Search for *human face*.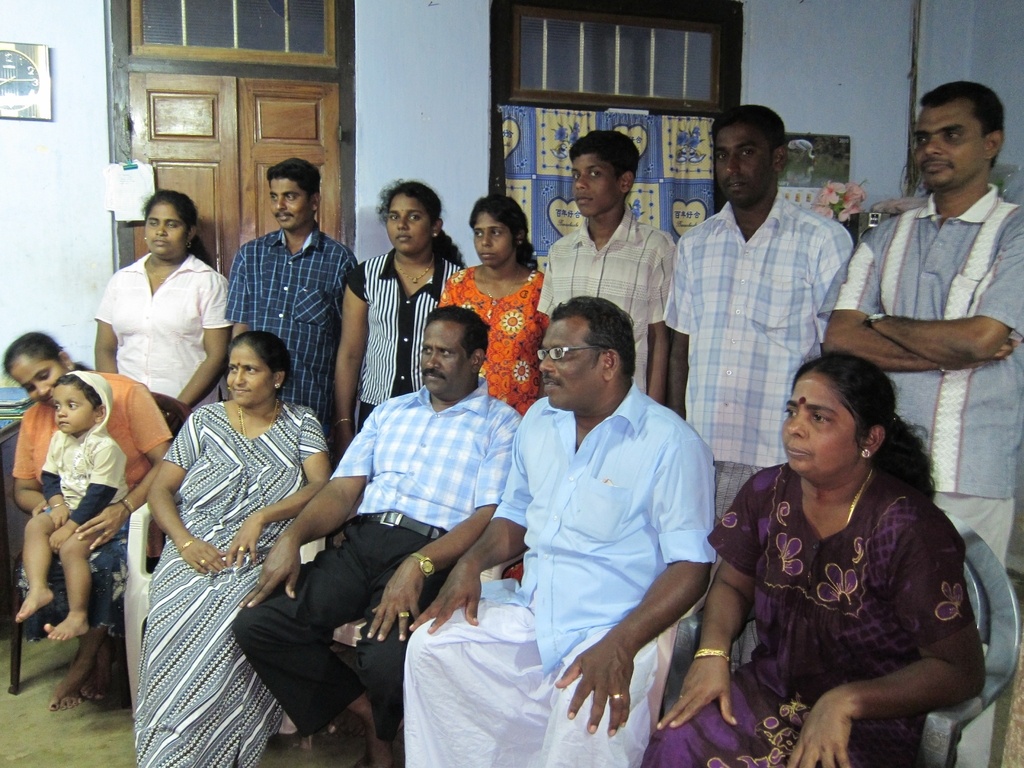
Found at region(225, 340, 273, 406).
